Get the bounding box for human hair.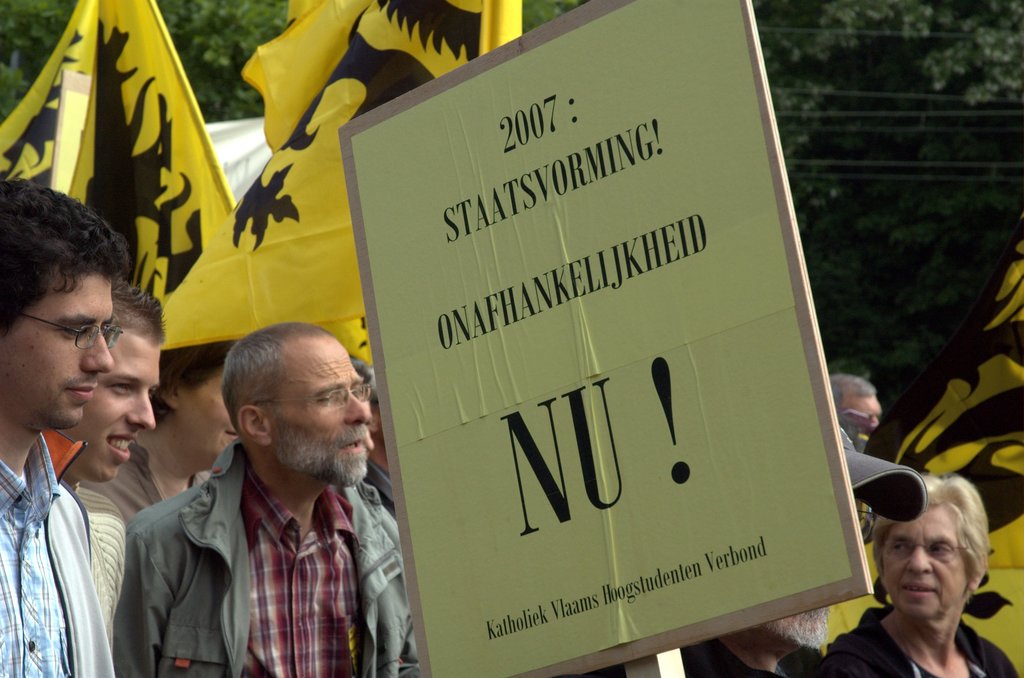
(left=0, top=179, right=129, bottom=339).
